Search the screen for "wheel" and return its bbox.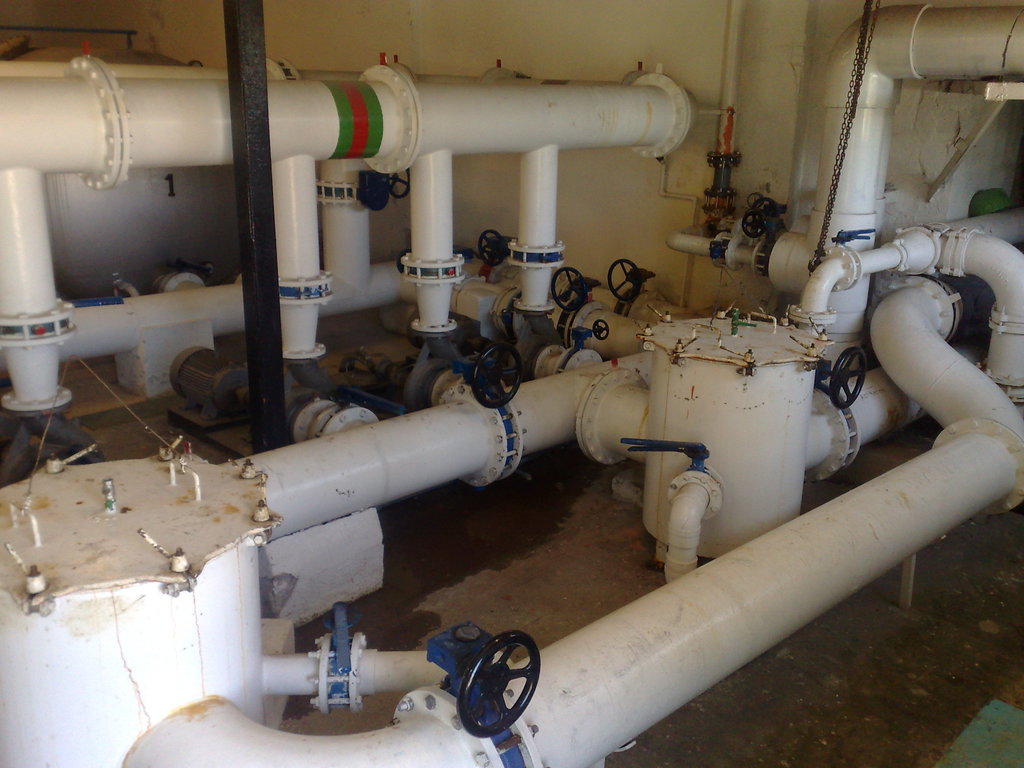
Found: bbox(593, 320, 612, 342).
